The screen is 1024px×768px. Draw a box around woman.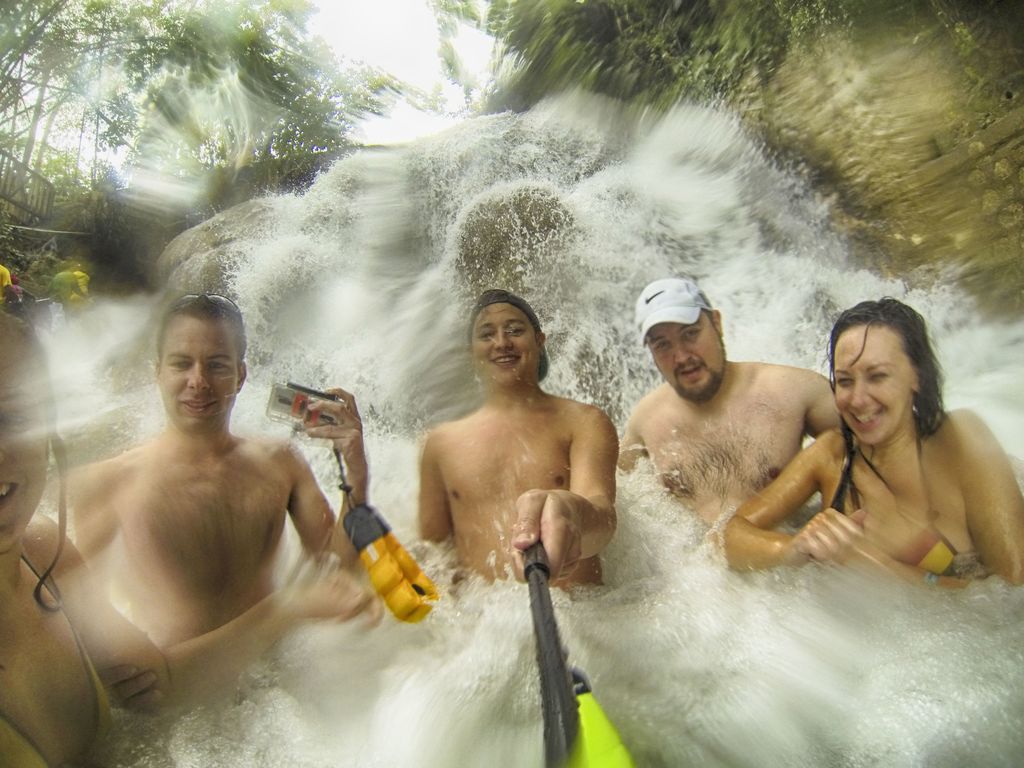
bbox=(779, 270, 1016, 640).
